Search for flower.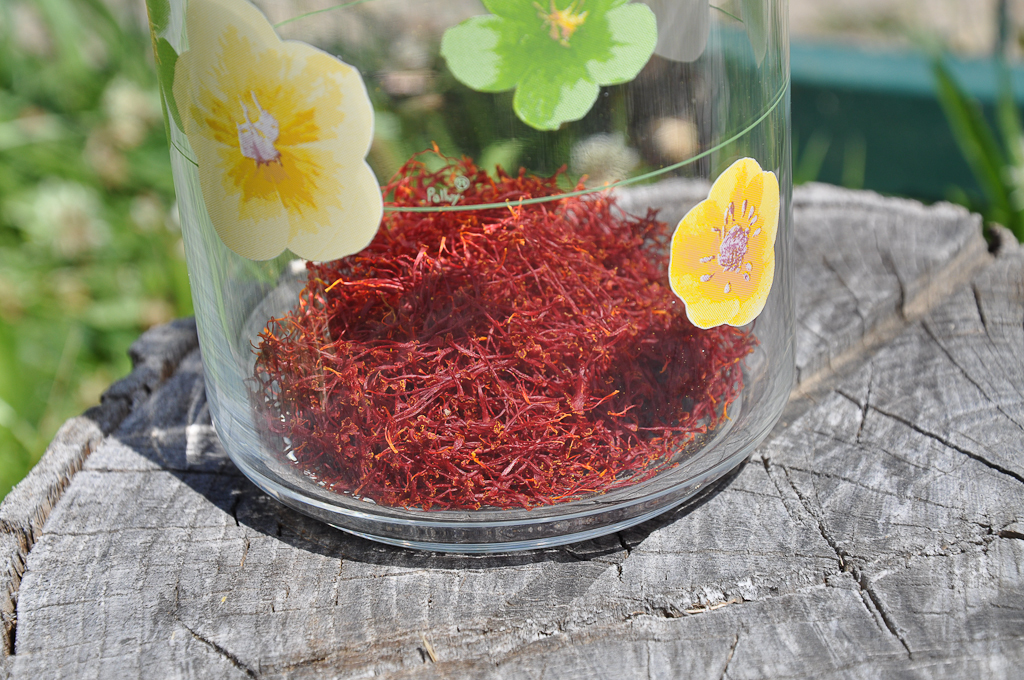
Found at bbox=(159, 10, 397, 277).
